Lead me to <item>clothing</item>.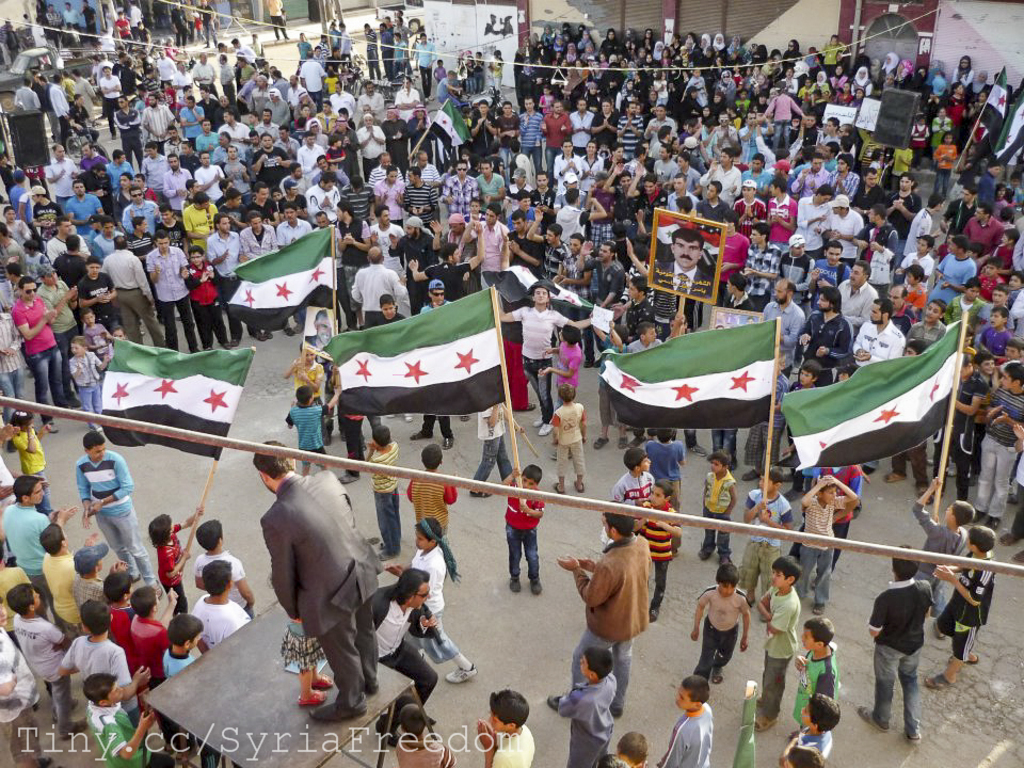
Lead to 574/537/650/644.
